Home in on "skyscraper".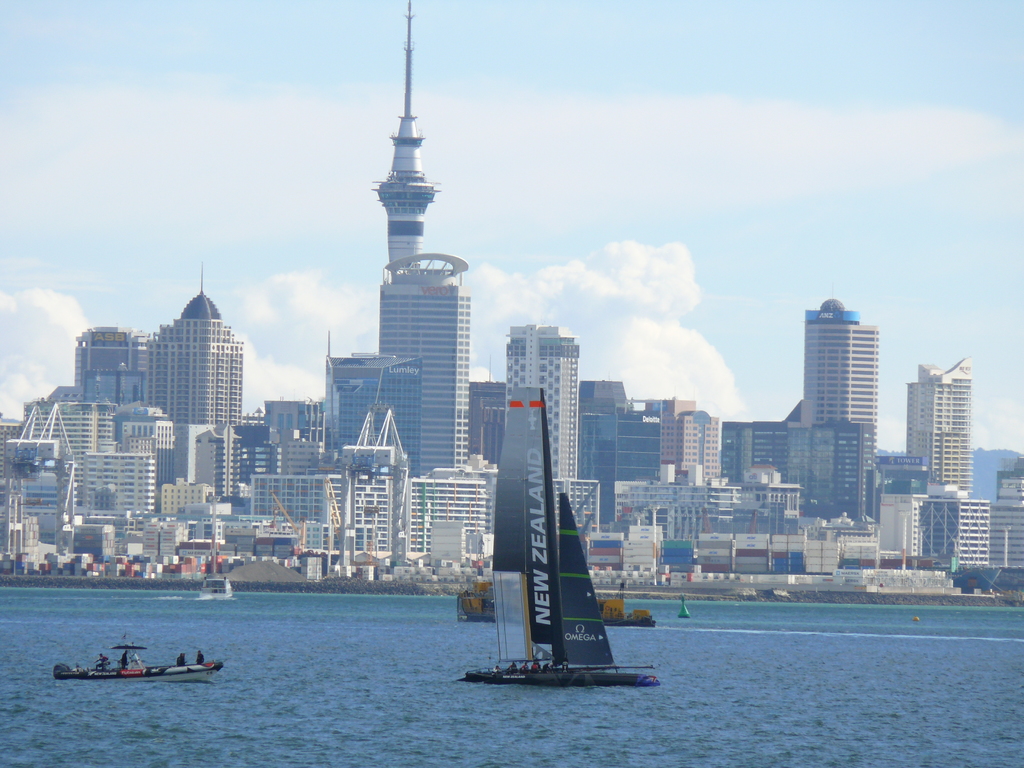
Homed in at <bbox>372, 245, 475, 484</bbox>.
